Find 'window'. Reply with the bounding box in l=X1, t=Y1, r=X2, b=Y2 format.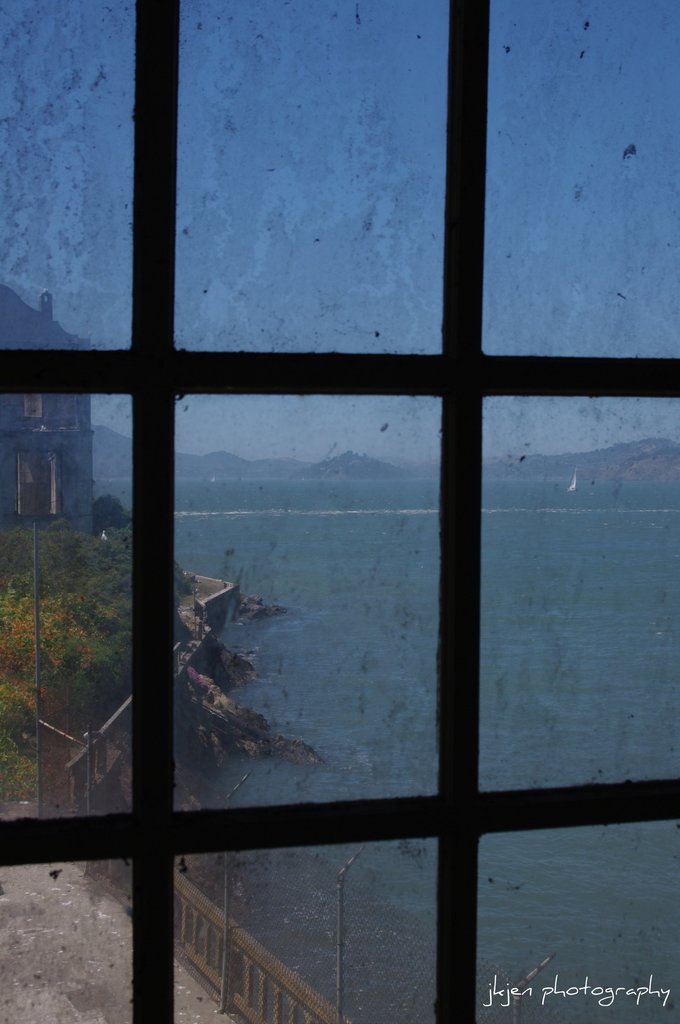
l=0, t=0, r=679, b=1023.
